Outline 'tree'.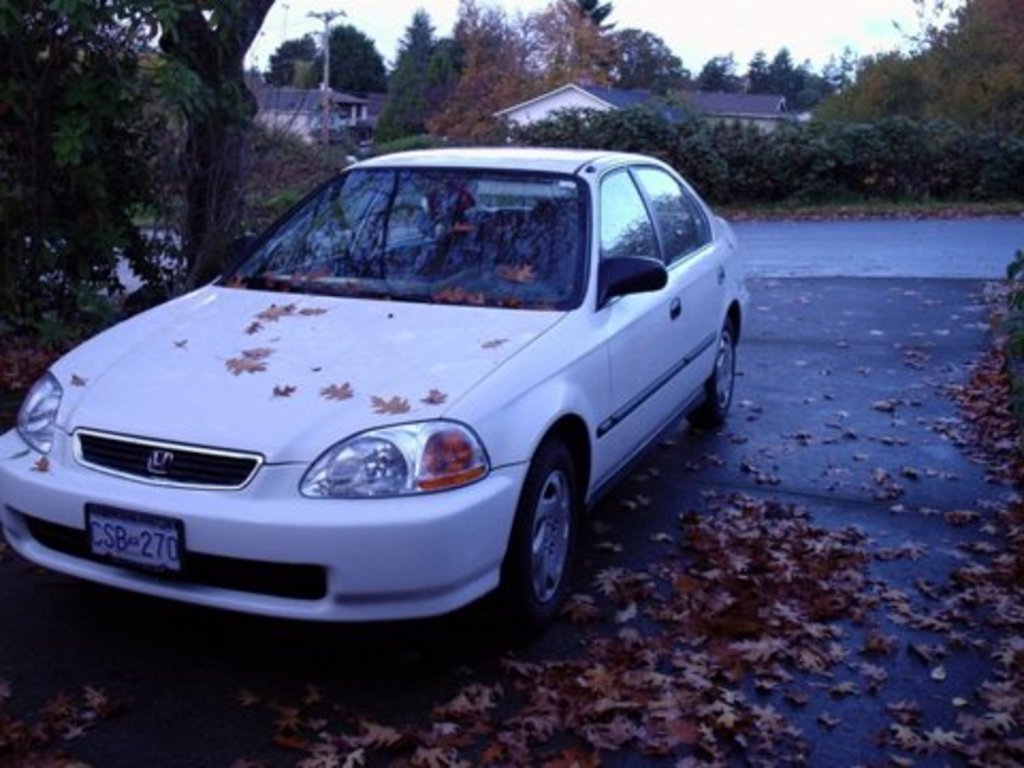
Outline: 154,0,279,254.
